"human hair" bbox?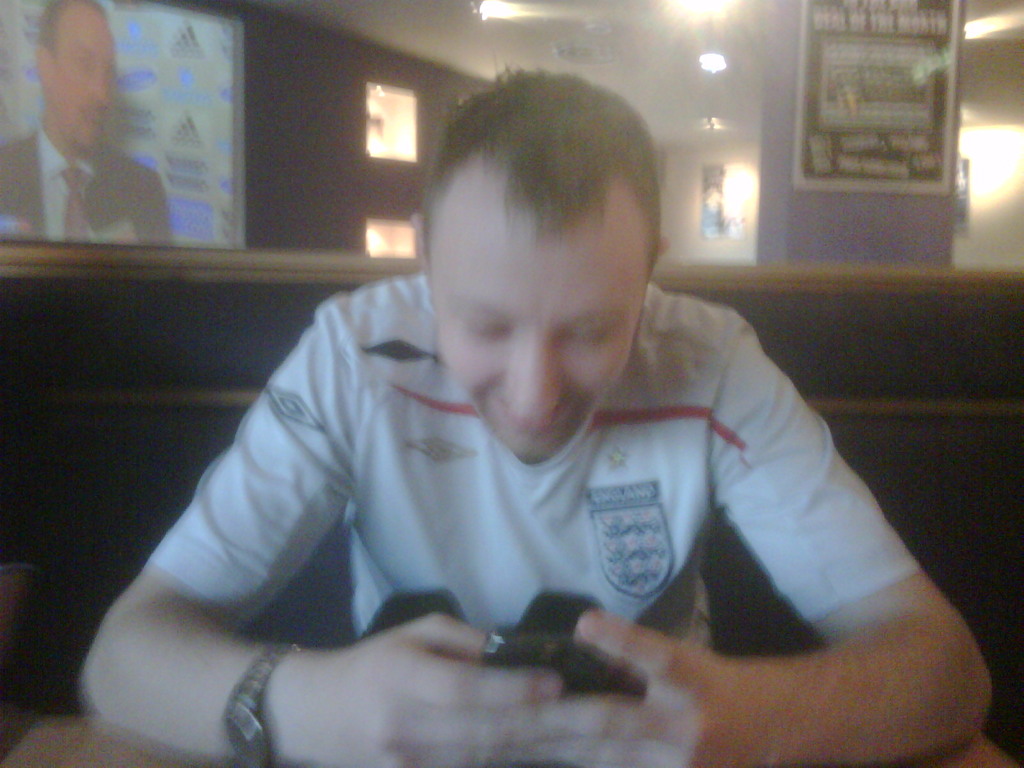
bbox=(34, 1, 104, 58)
